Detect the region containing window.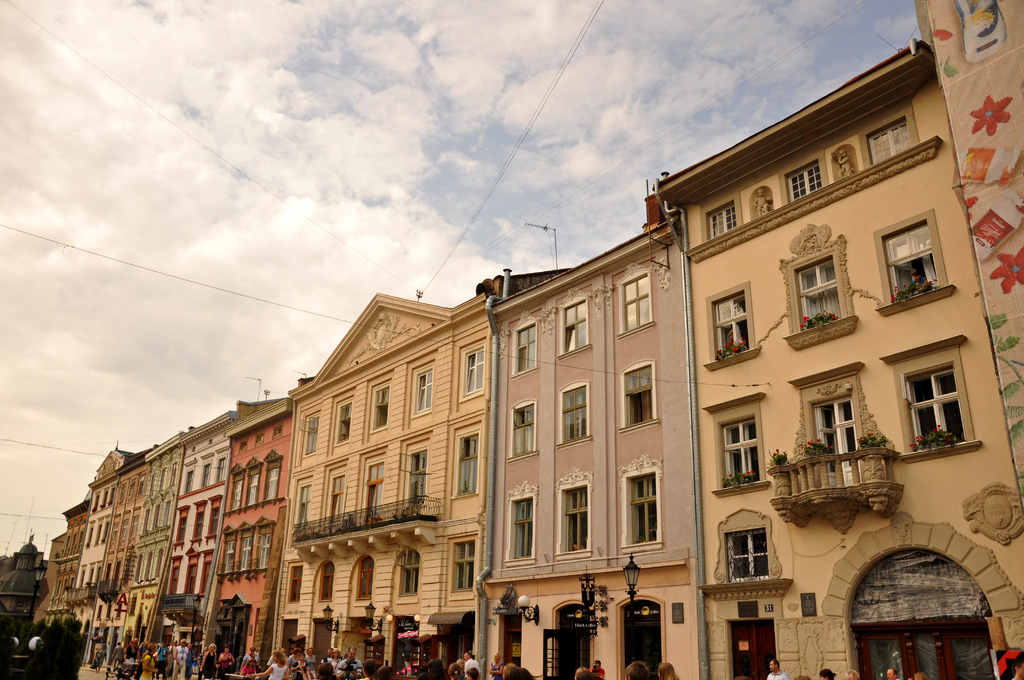
region(265, 451, 275, 499).
